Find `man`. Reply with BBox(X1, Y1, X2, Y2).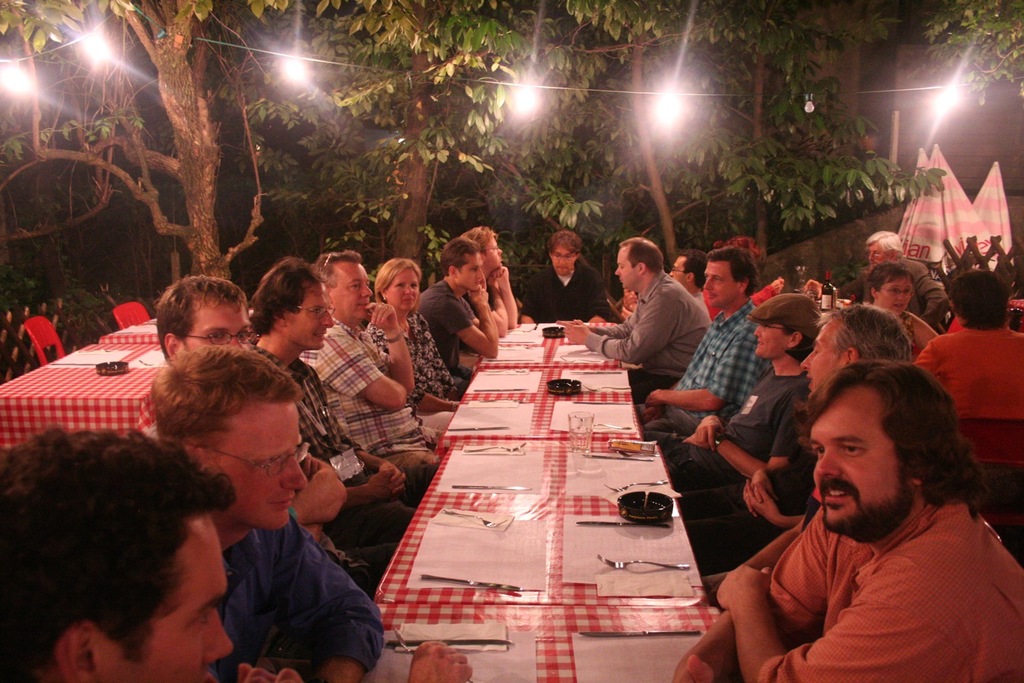
BBox(644, 245, 765, 419).
